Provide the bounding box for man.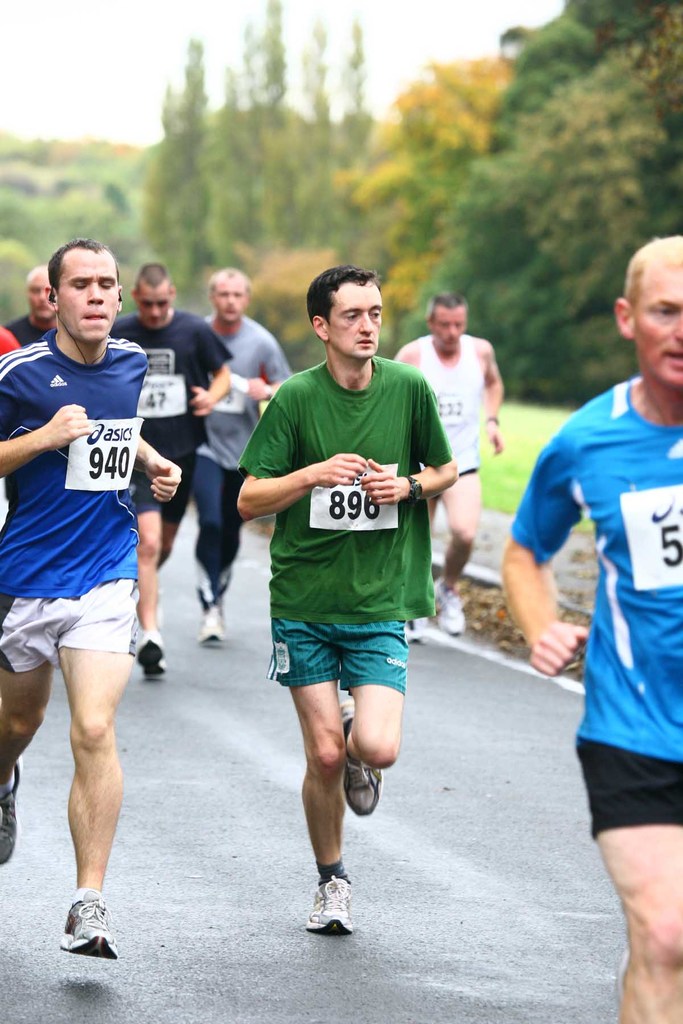
[left=7, top=259, right=64, bottom=357].
